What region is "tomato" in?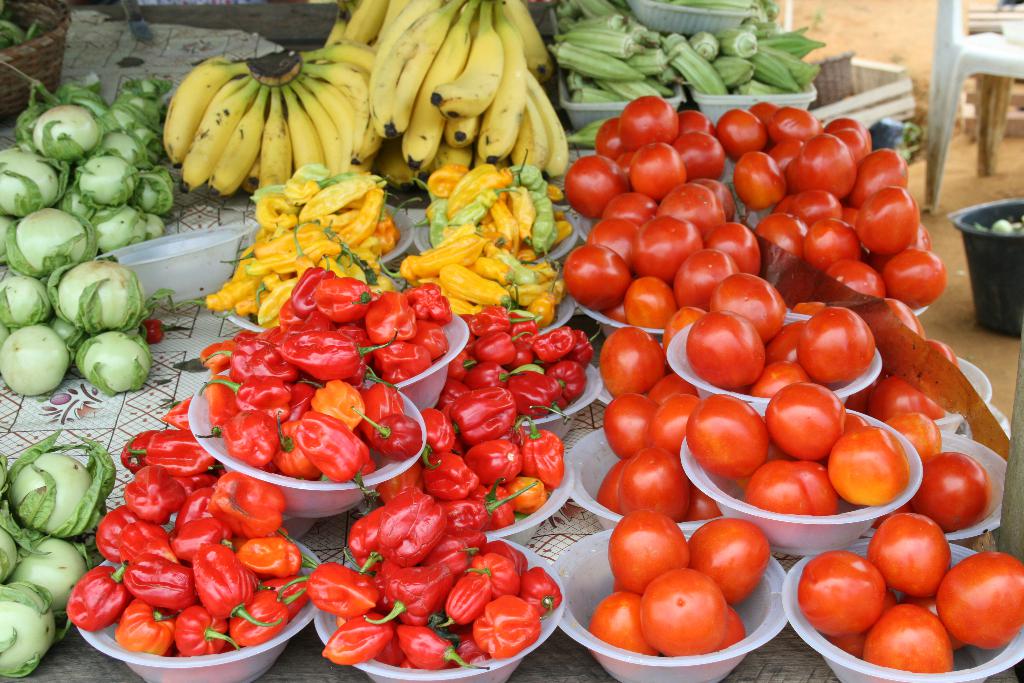
bbox=(619, 448, 694, 525).
